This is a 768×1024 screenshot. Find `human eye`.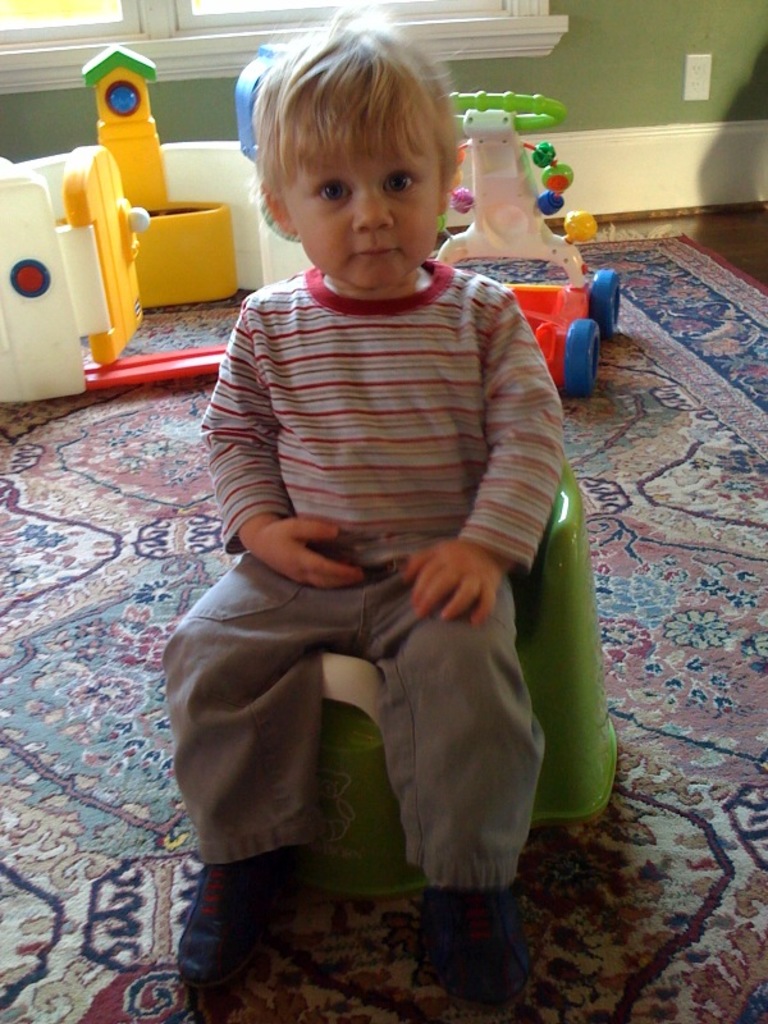
Bounding box: bbox(380, 168, 422, 195).
